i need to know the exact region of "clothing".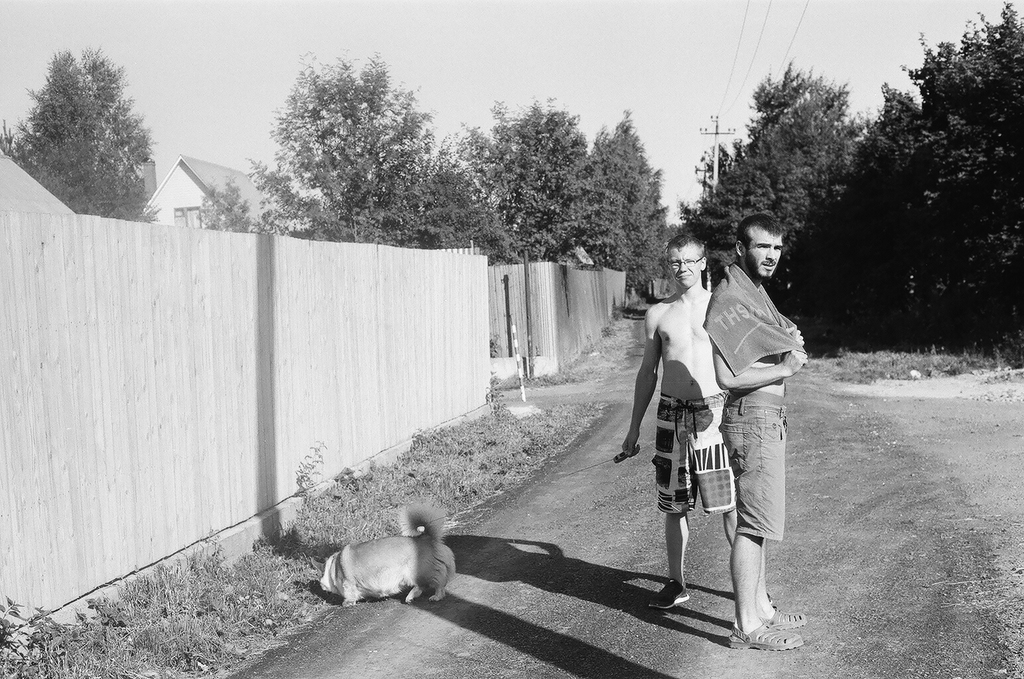
Region: box(656, 401, 735, 515).
